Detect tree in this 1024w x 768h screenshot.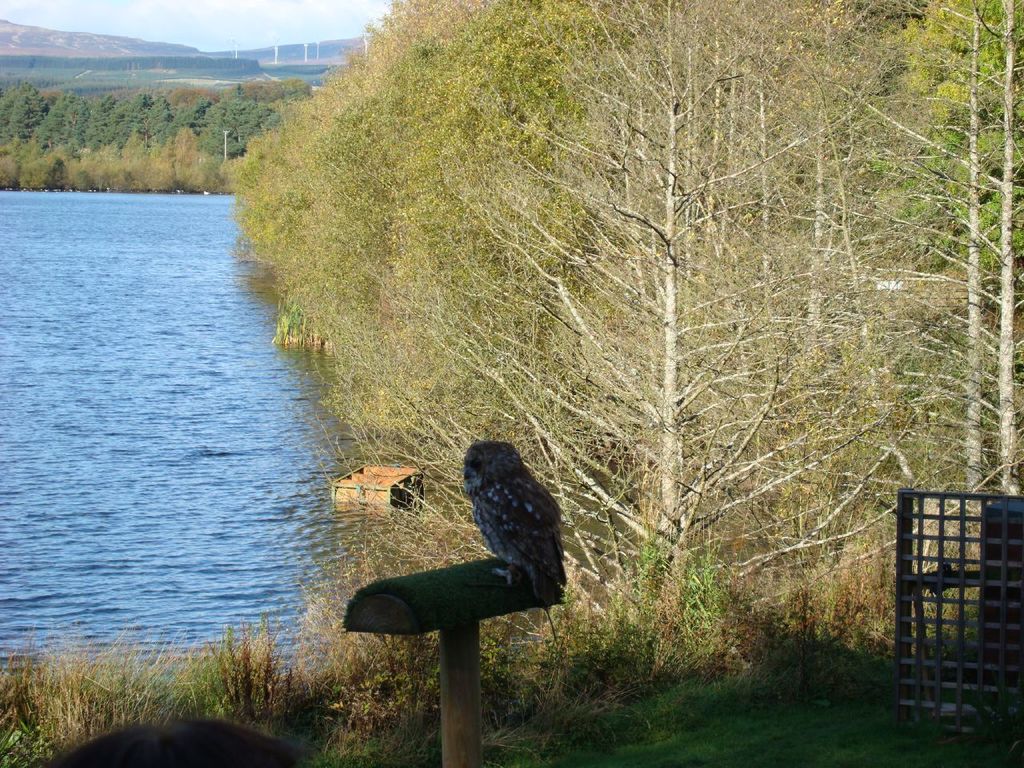
Detection: (199, 95, 251, 159).
